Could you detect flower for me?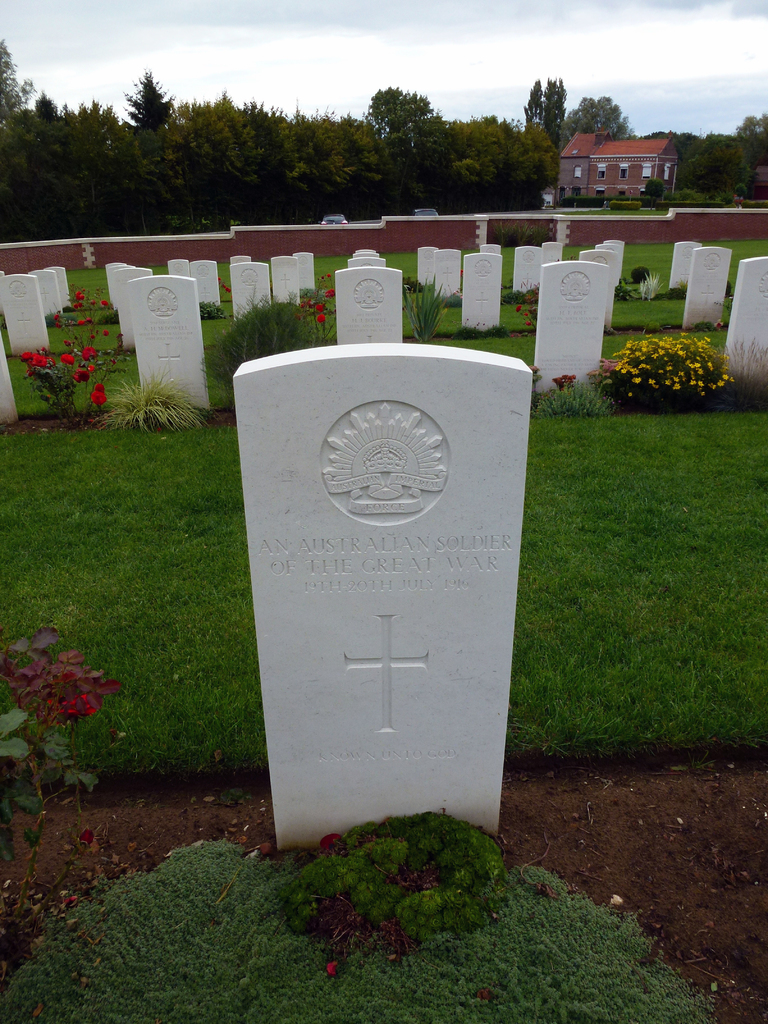
Detection result: 524:310:527:315.
